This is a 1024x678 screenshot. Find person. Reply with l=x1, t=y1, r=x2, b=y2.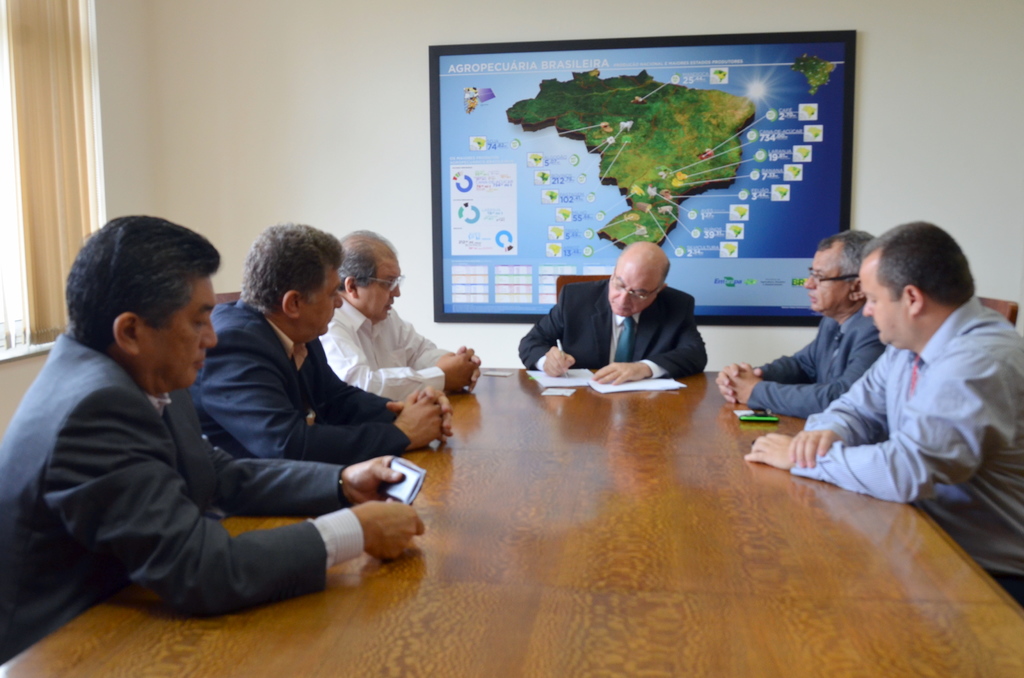
l=319, t=227, r=482, b=400.
